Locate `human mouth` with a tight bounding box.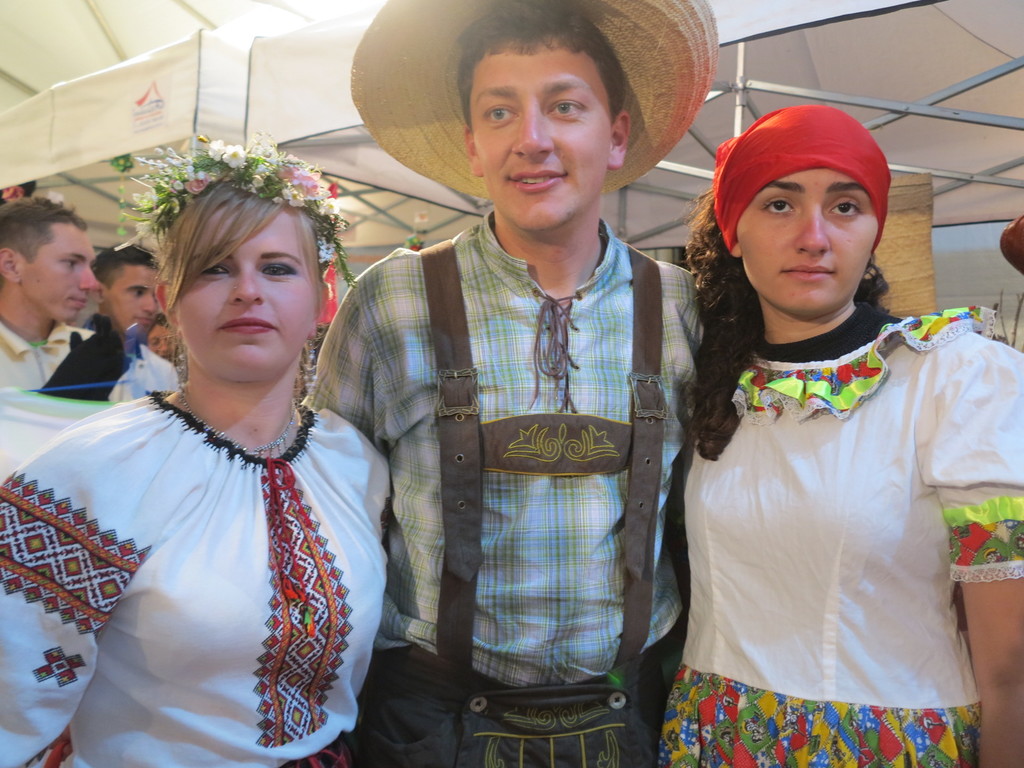
x1=783 y1=268 x2=834 y2=278.
